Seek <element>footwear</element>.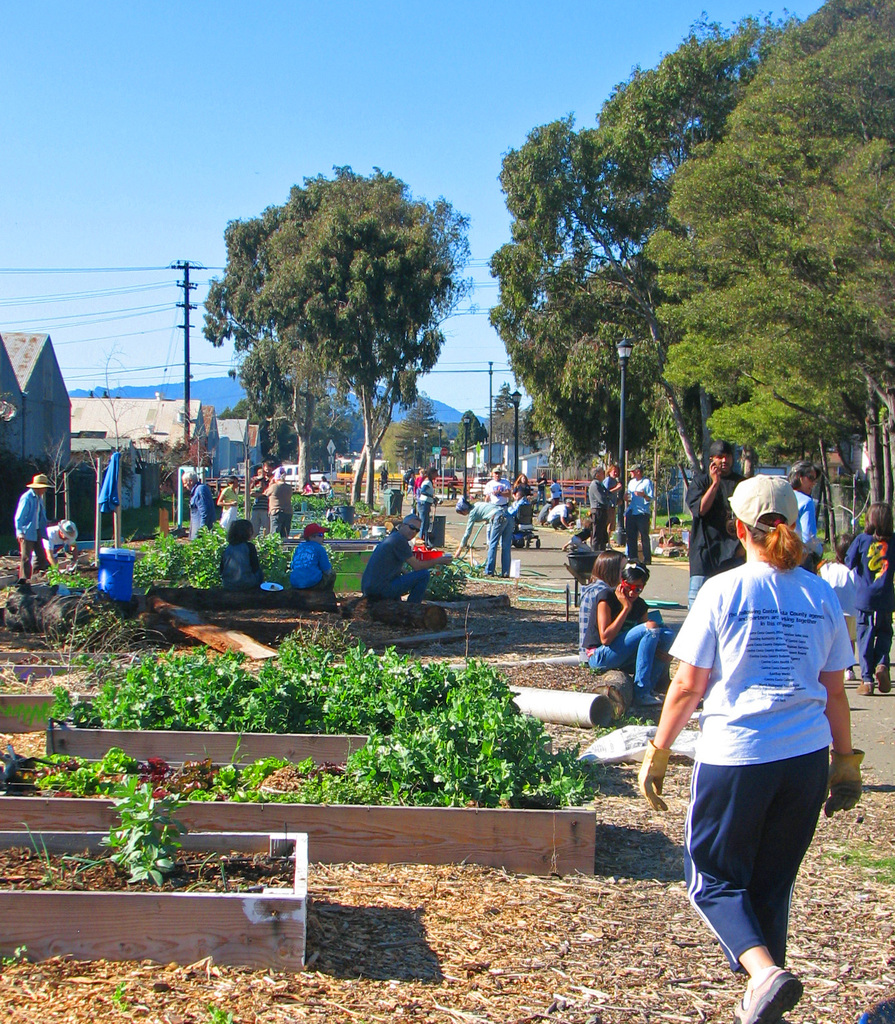
rect(638, 693, 664, 704).
